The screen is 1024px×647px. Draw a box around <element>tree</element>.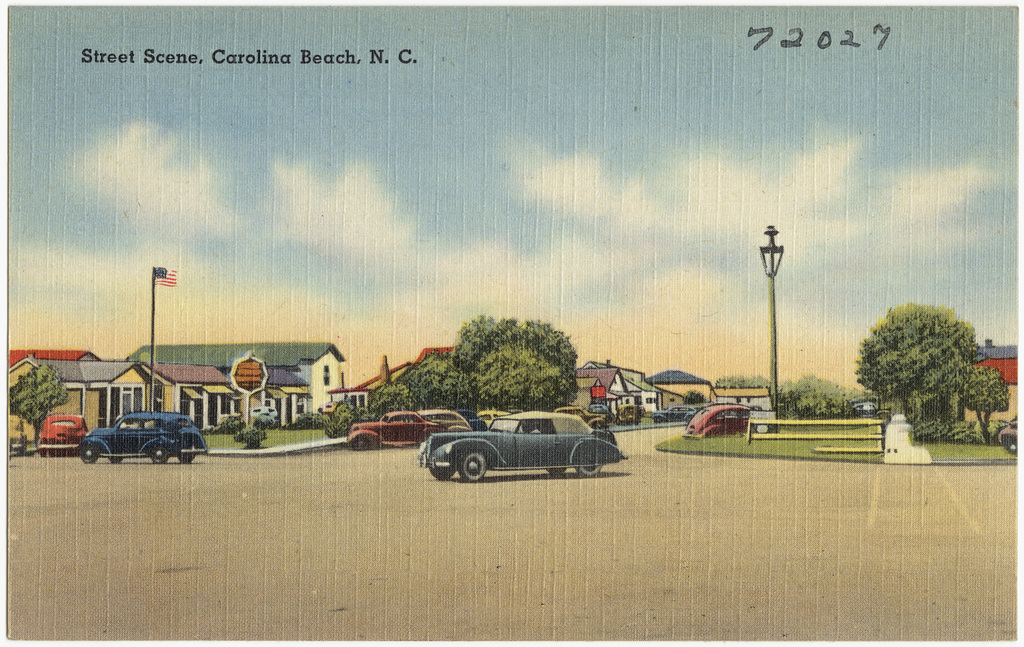
bbox=(367, 382, 429, 413).
